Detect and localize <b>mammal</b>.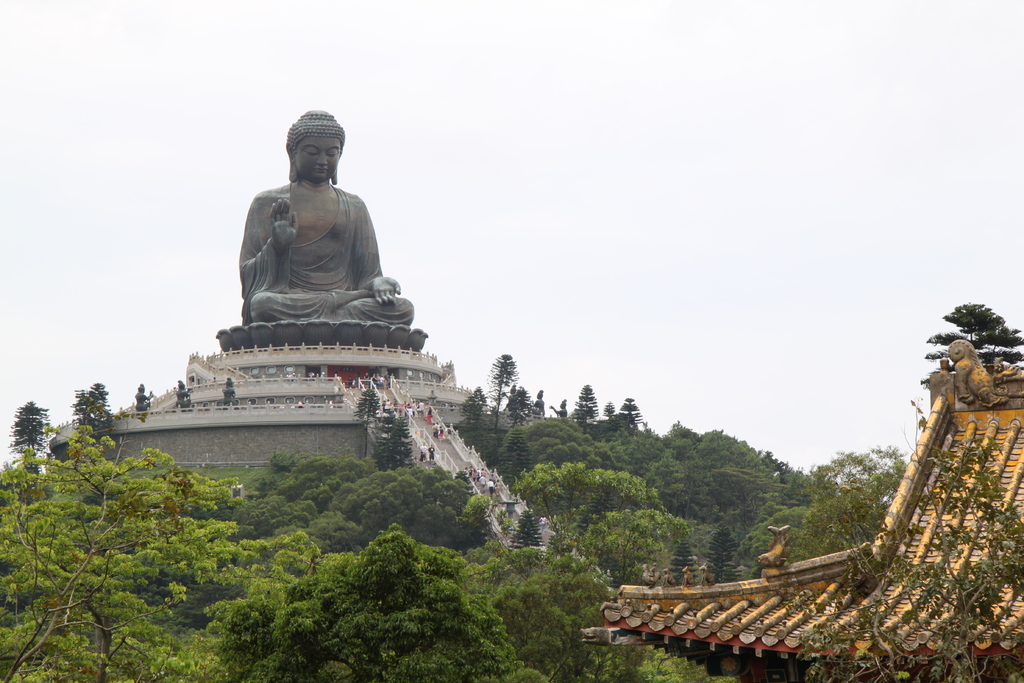
Localized at bbox=(330, 399, 332, 408).
